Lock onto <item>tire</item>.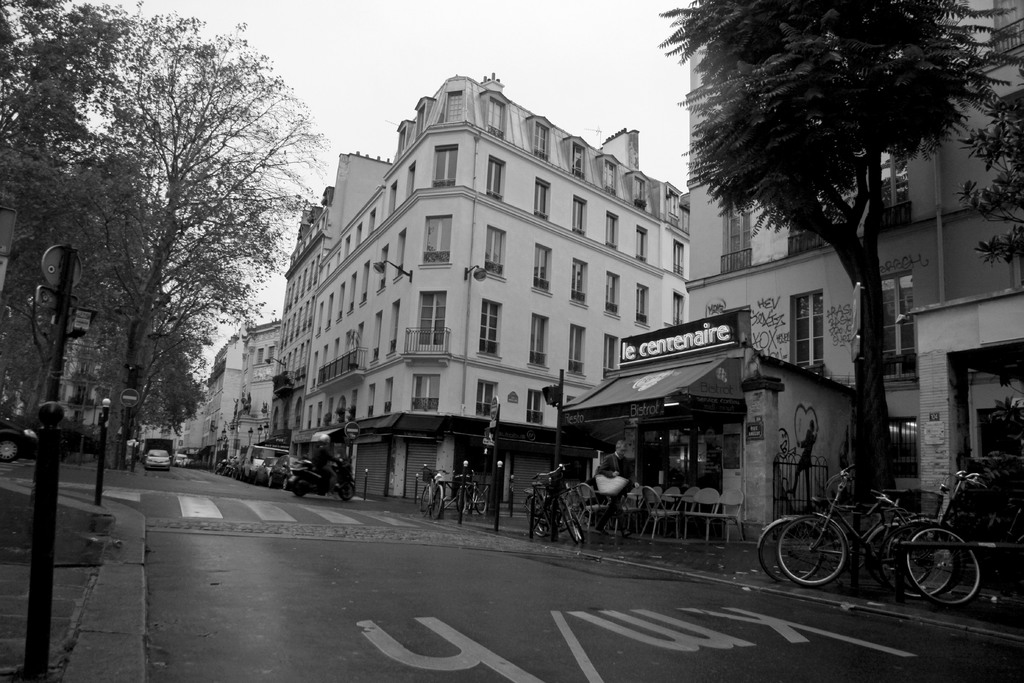
Locked: <region>213, 460, 239, 479</region>.
